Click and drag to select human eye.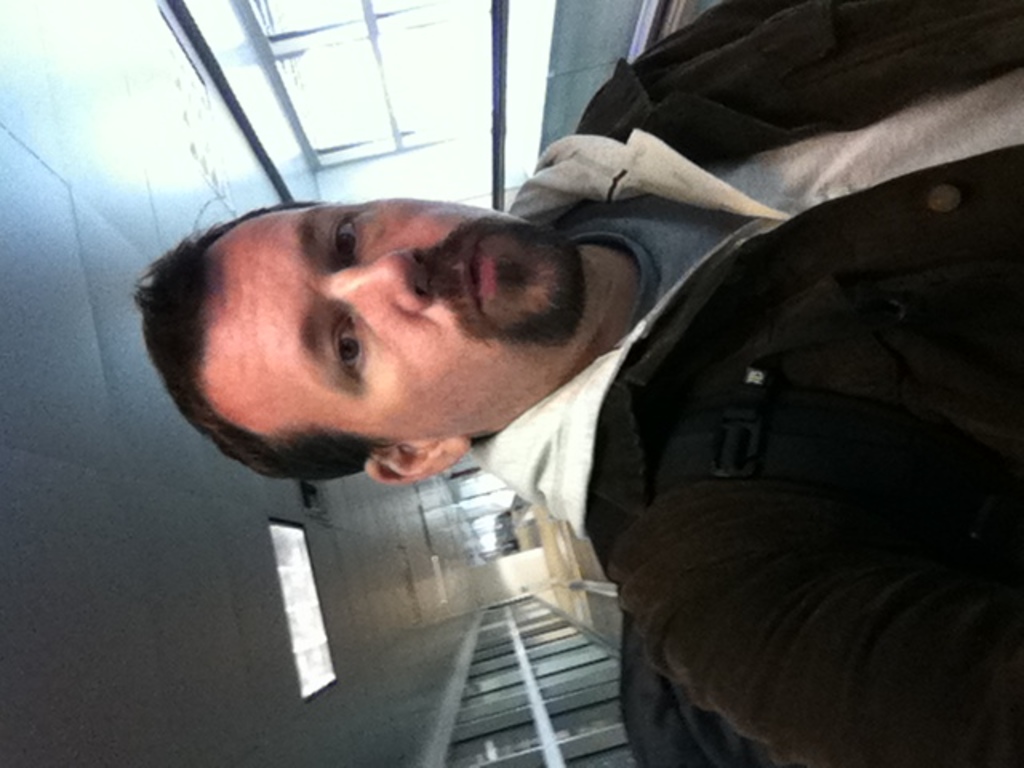
Selection: l=293, t=291, r=379, b=382.
